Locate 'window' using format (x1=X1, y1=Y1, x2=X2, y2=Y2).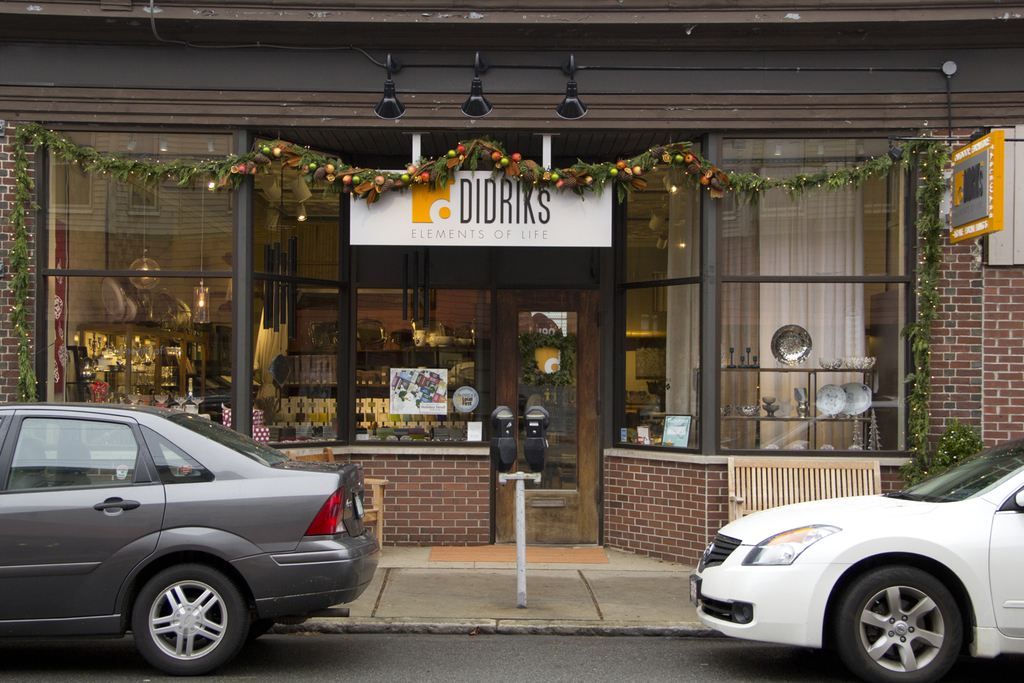
(x1=623, y1=167, x2=912, y2=446).
